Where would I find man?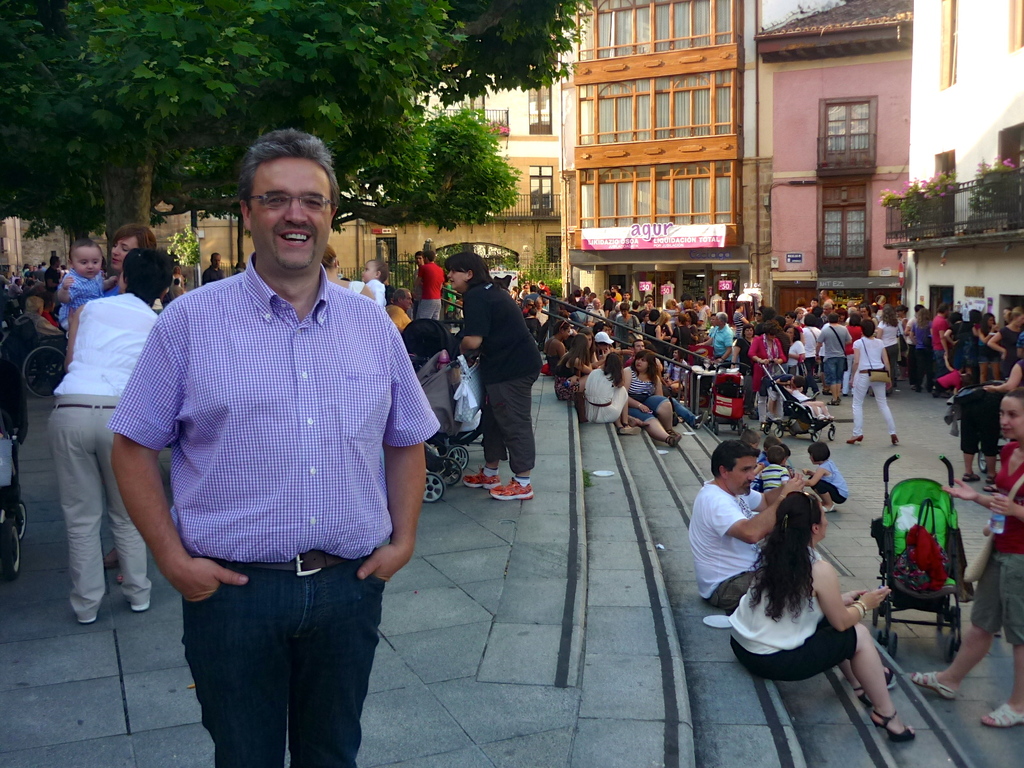
At x1=616, y1=289, x2=636, y2=316.
